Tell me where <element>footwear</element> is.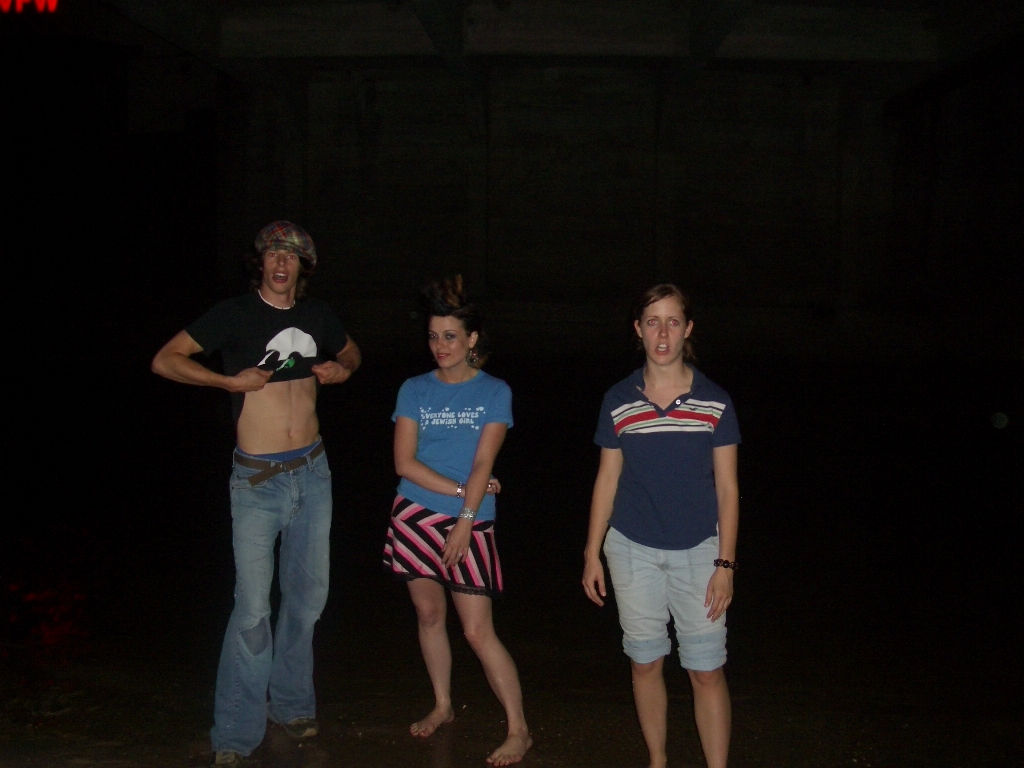
<element>footwear</element> is at box=[216, 742, 241, 767].
